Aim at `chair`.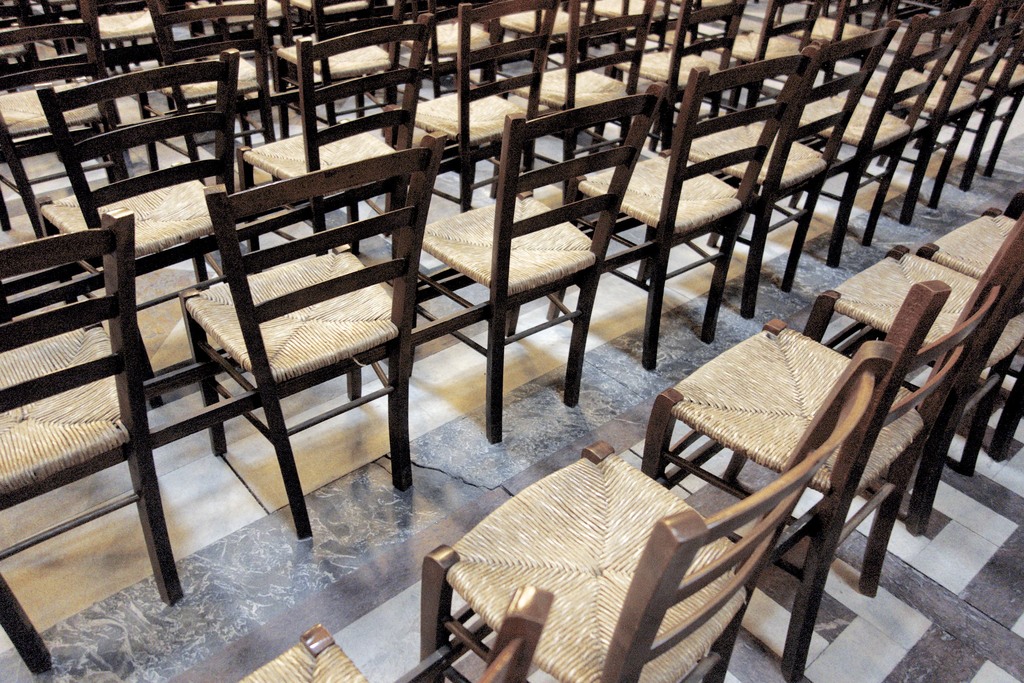
Aimed at 236,582,557,682.
